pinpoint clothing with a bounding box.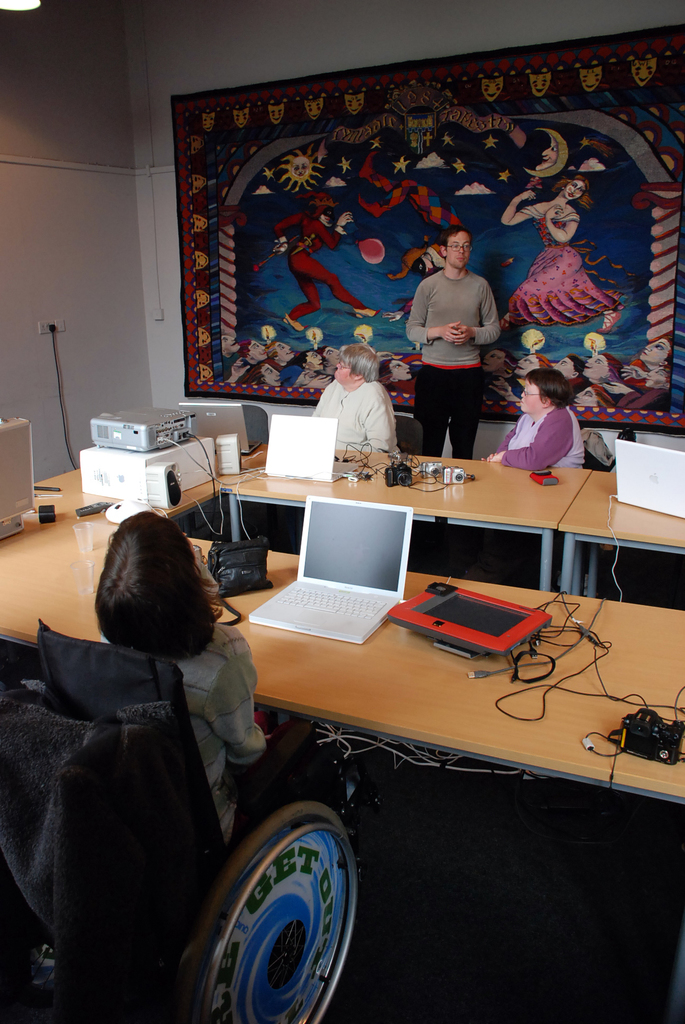
locate(381, 179, 463, 250).
